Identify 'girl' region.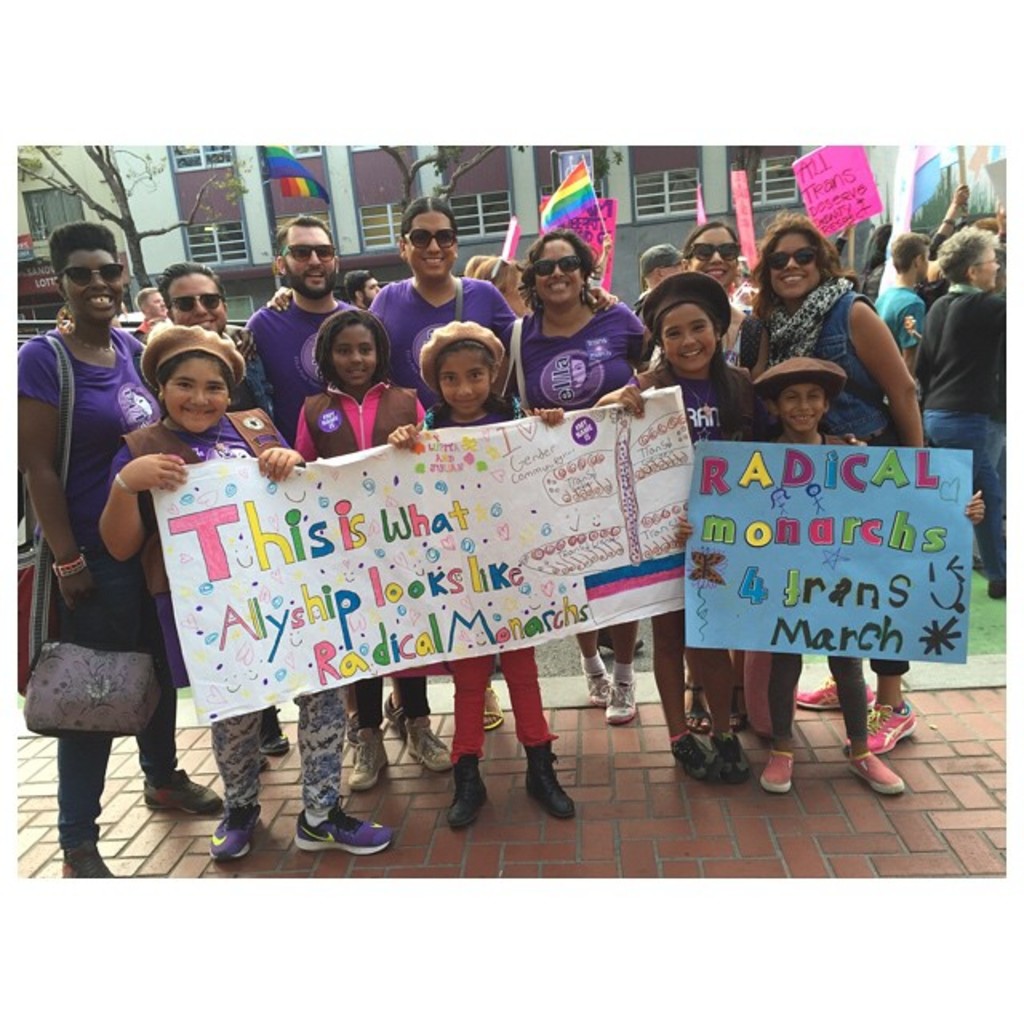
Region: box(96, 330, 395, 859).
